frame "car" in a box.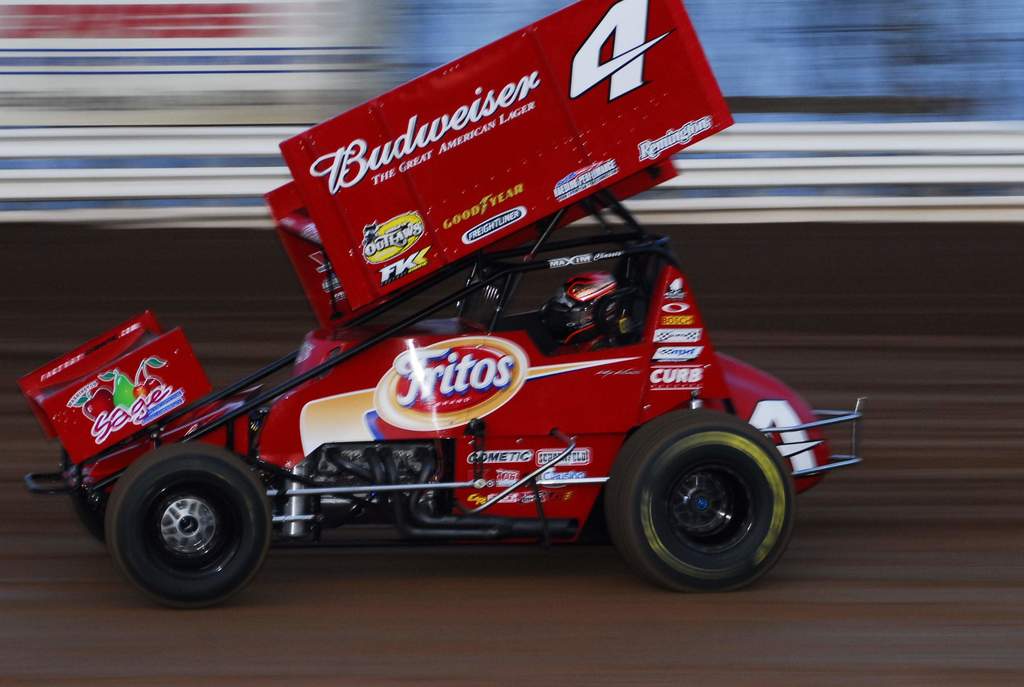
l=22, t=0, r=868, b=612.
